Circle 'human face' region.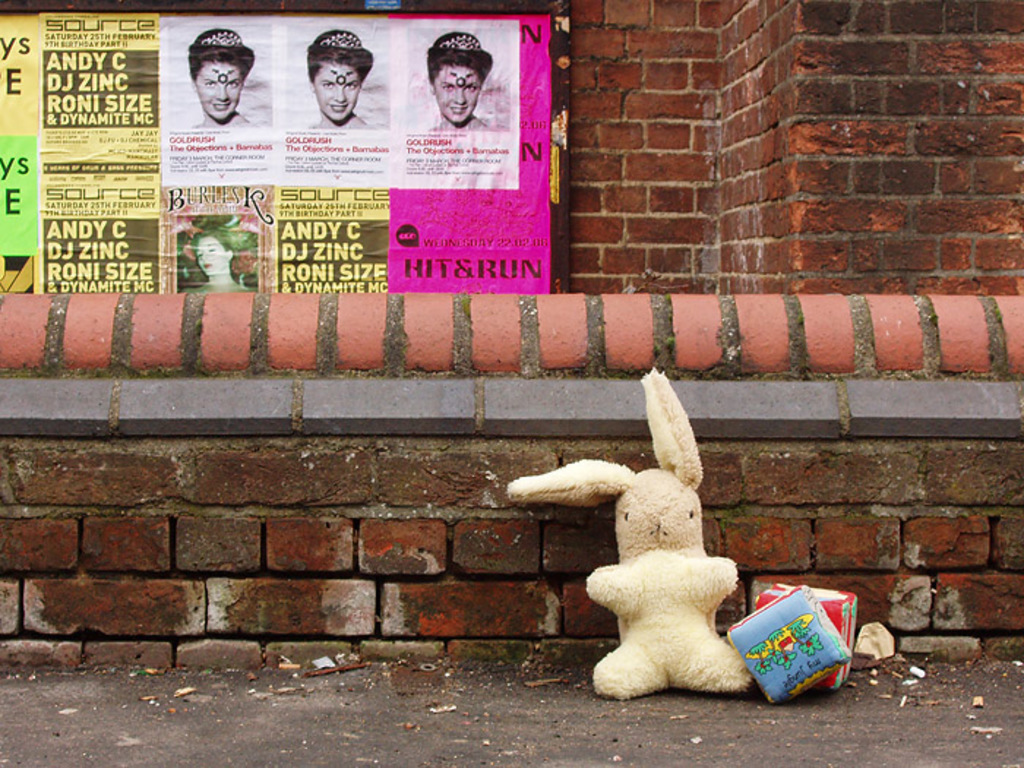
Region: box=[196, 59, 243, 123].
